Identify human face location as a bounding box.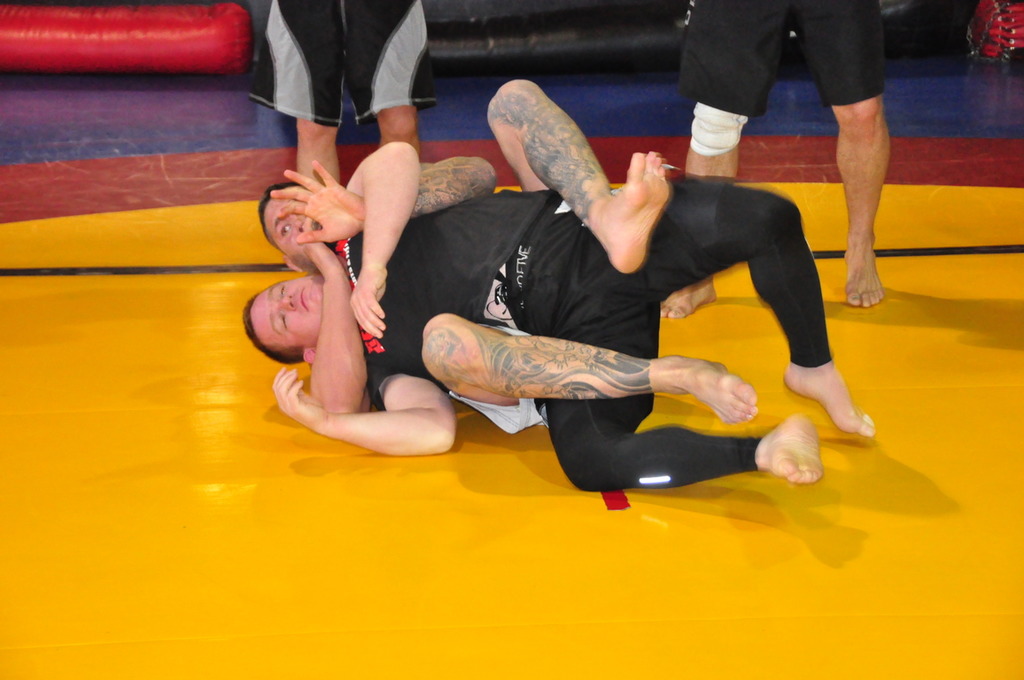
{"left": 262, "top": 186, "right": 318, "bottom": 273}.
